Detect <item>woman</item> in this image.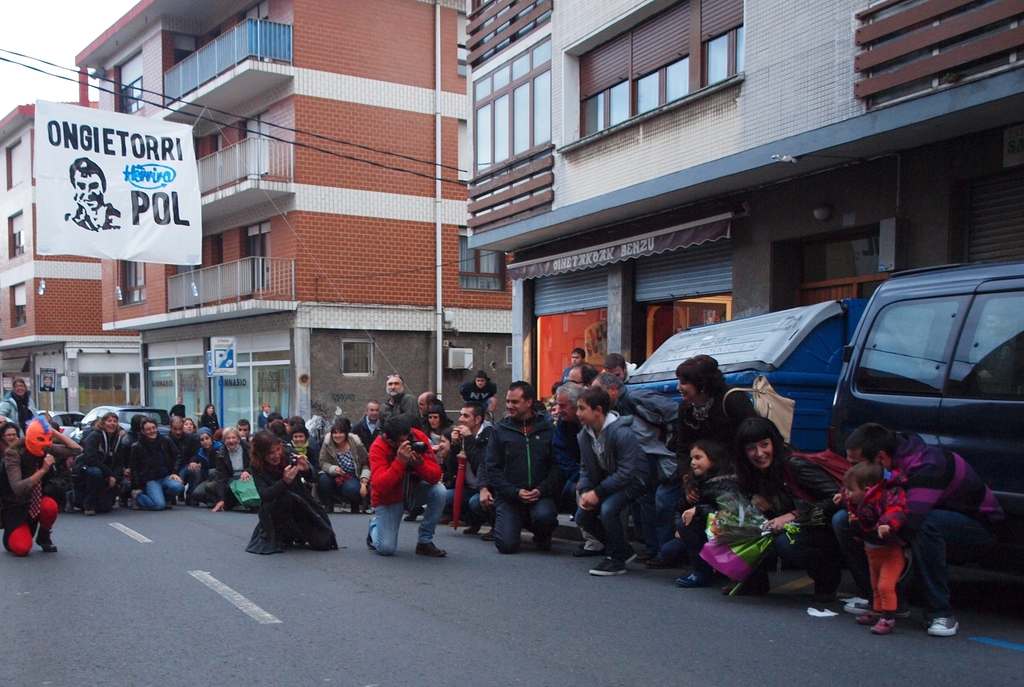
Detection: [0, 379, 38, 432].
